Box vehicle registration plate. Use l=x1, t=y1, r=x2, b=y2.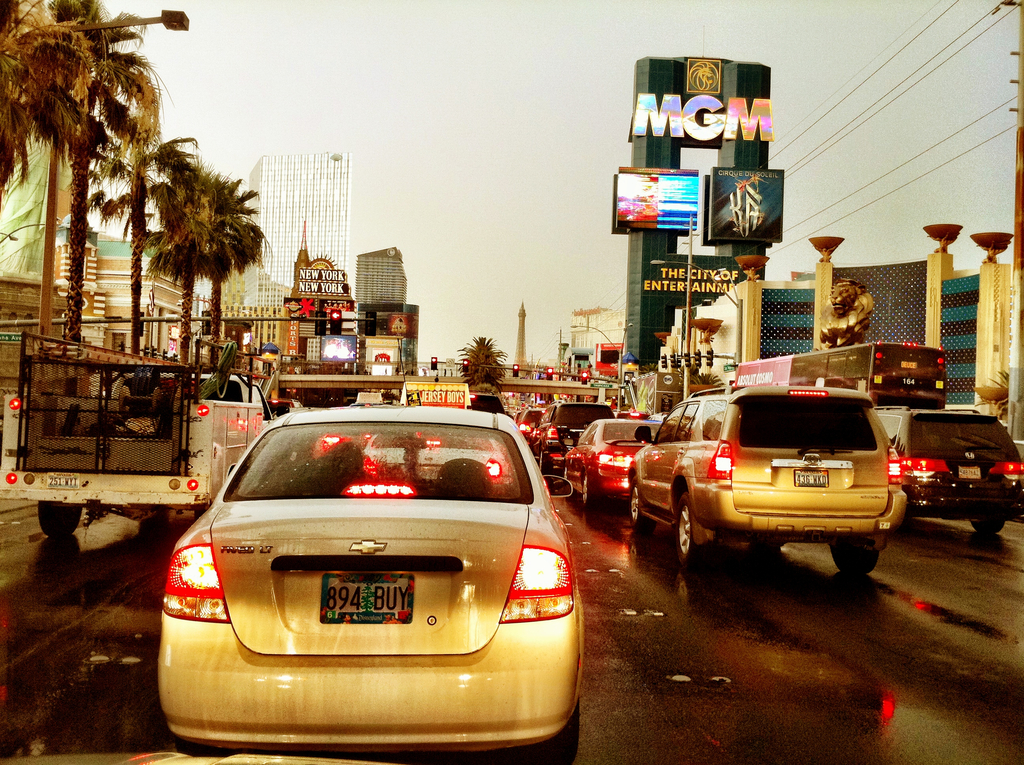
l=319, t=570, r=413, b=625.
